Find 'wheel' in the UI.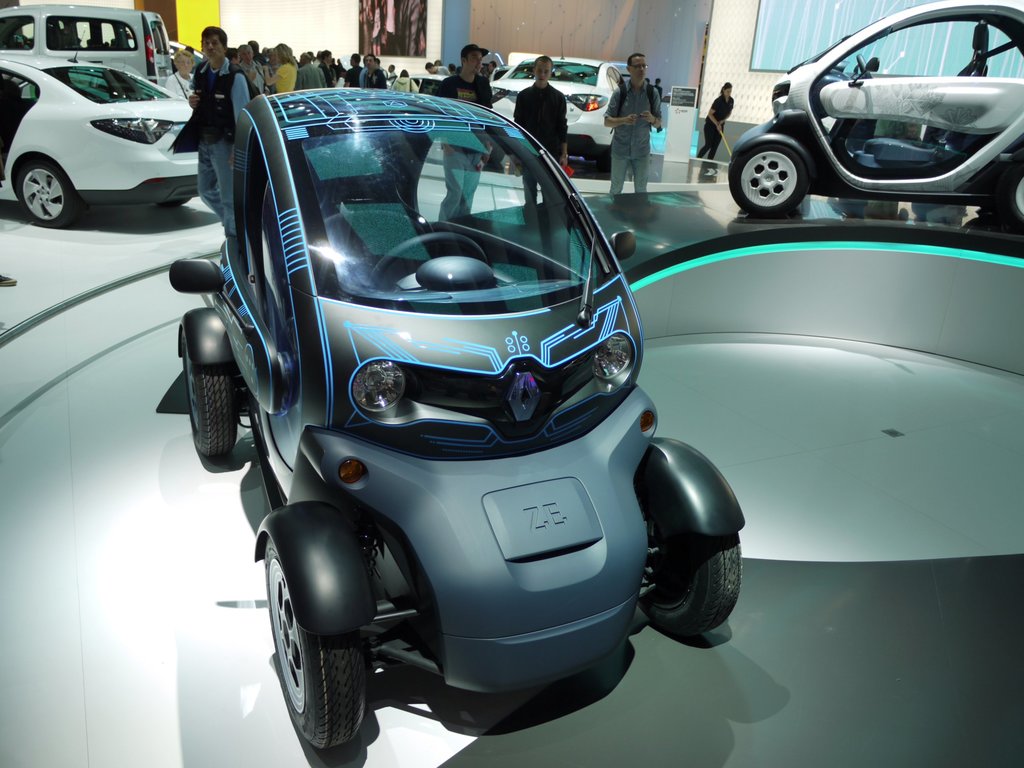
UI element at locate(254, 519, 371, 752).
